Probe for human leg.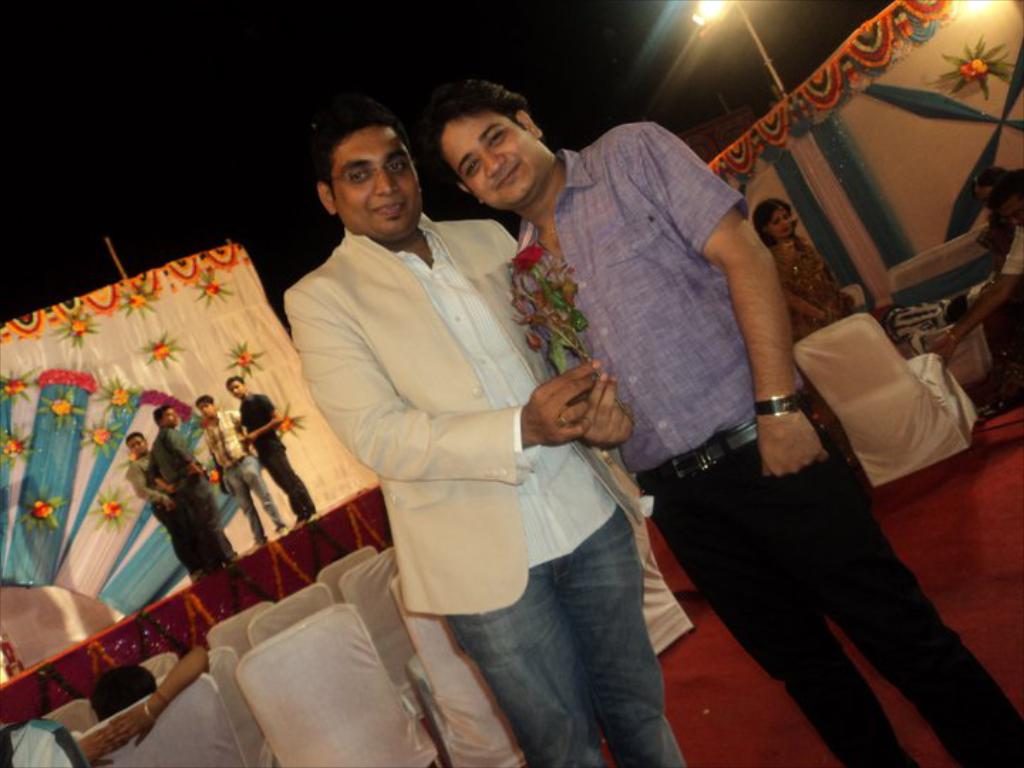
Probe result: (x1=552, y1=506, x2=678, y2=765).
